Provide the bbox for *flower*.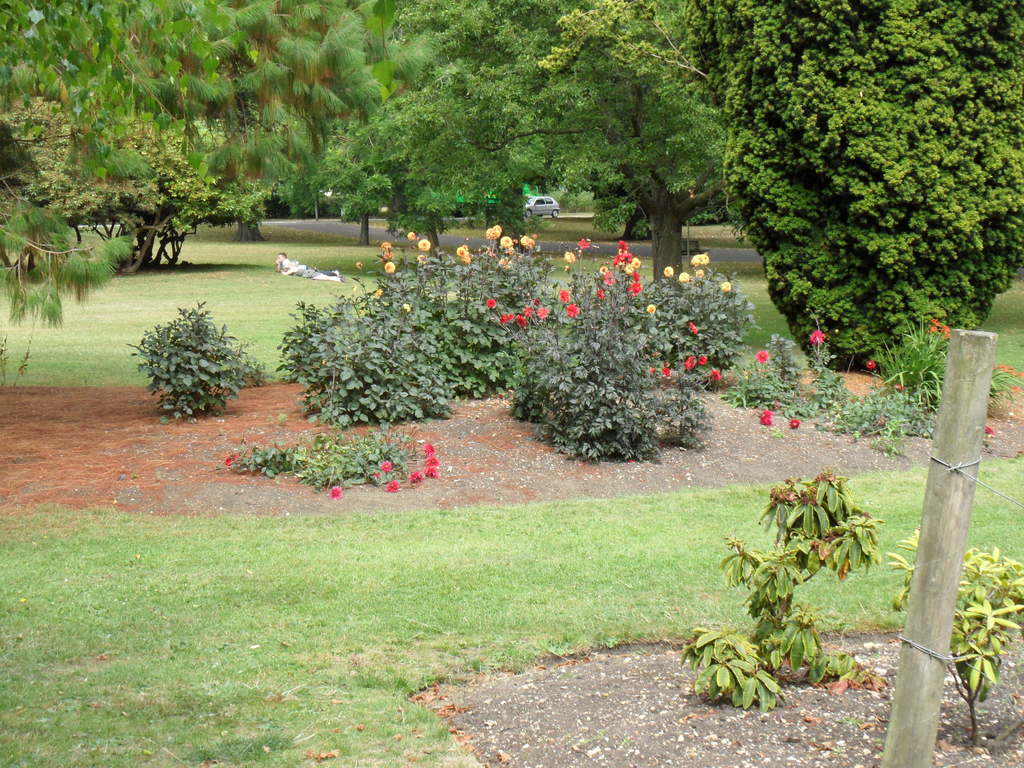
crop(690, 252, 710, 268).
